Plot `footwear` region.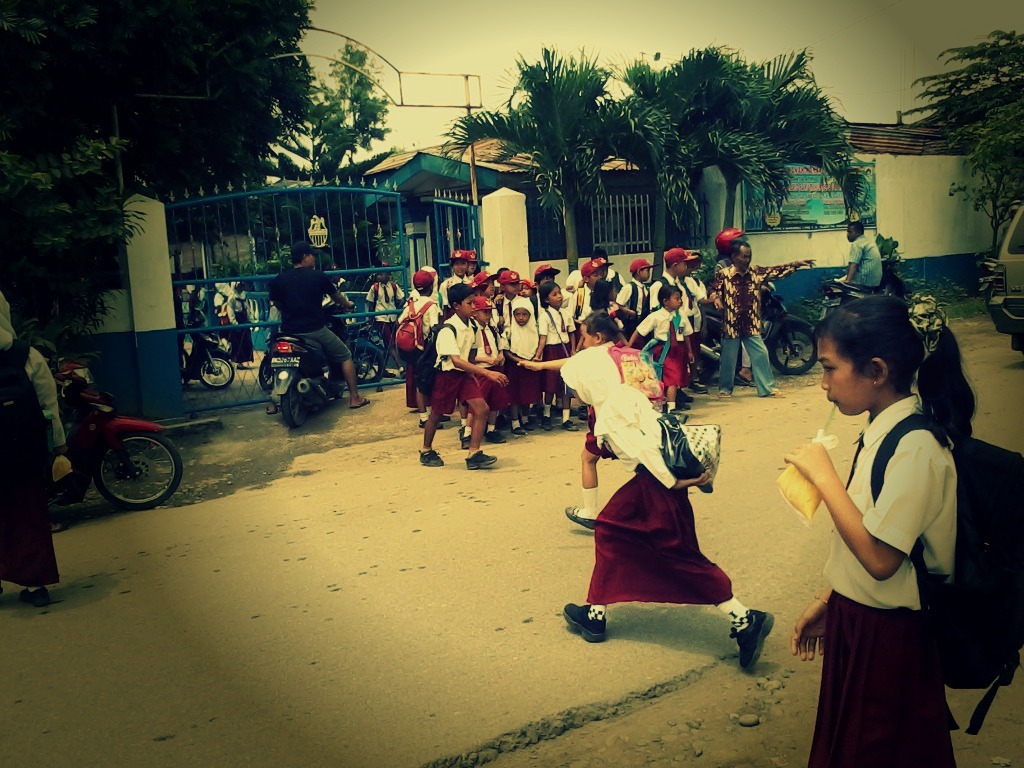
Plotted at (560, 419, 576, 431).
